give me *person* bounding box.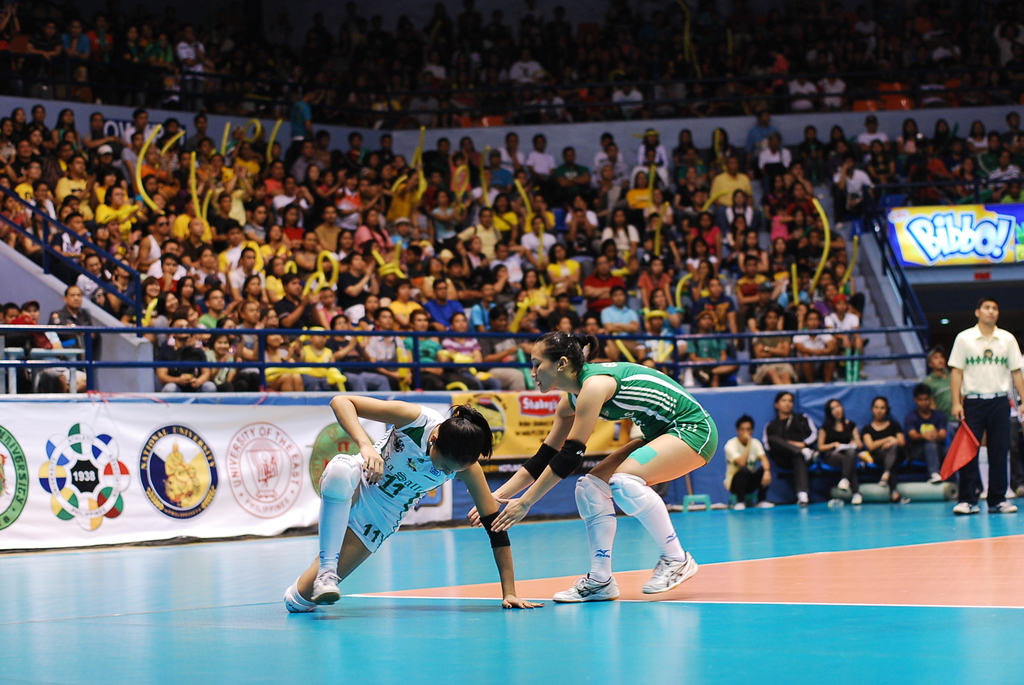
box=[234, 246, 260, 294].
